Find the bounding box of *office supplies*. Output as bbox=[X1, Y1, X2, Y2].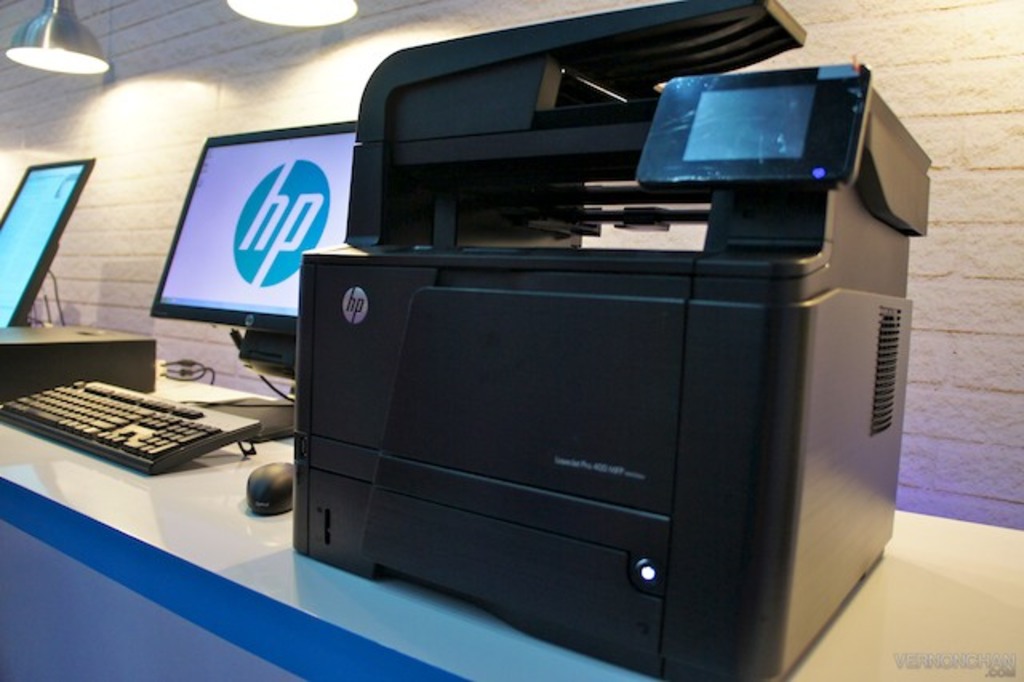
bbox=[182, 53, 840, 653].
